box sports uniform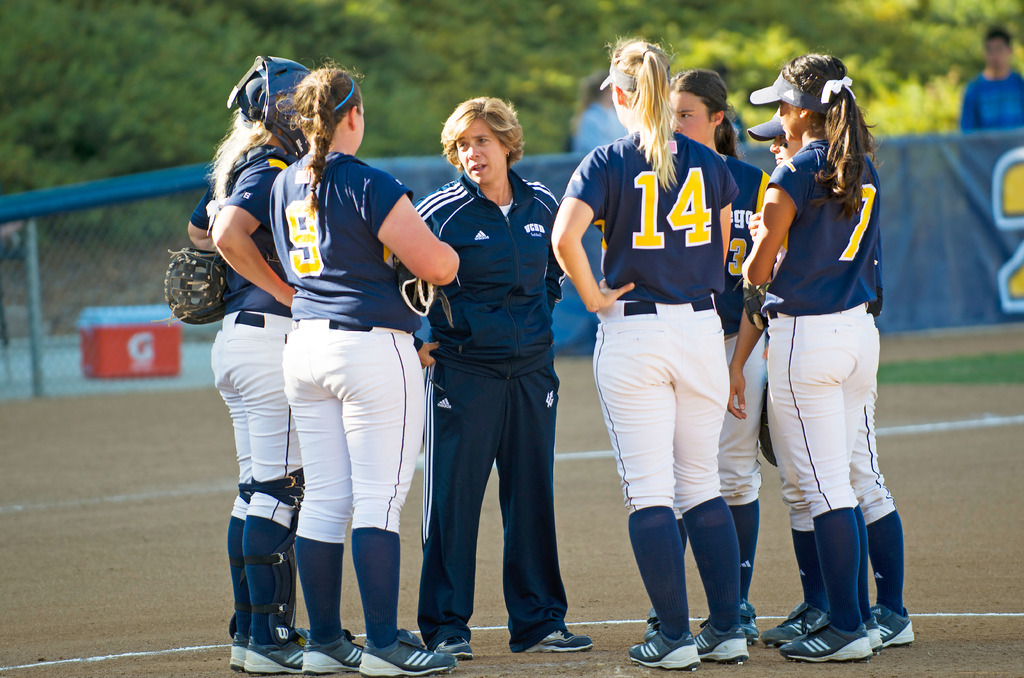
l=707, t=136, r=769, b=595
